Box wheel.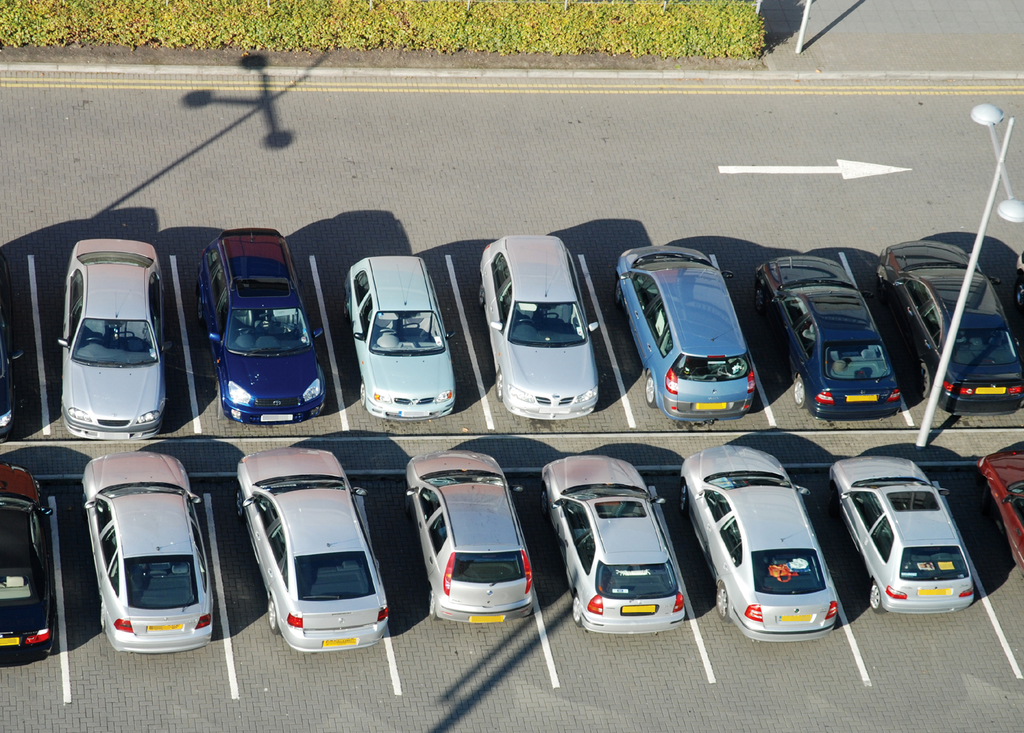
bbox(342, 296, 348, 318).
